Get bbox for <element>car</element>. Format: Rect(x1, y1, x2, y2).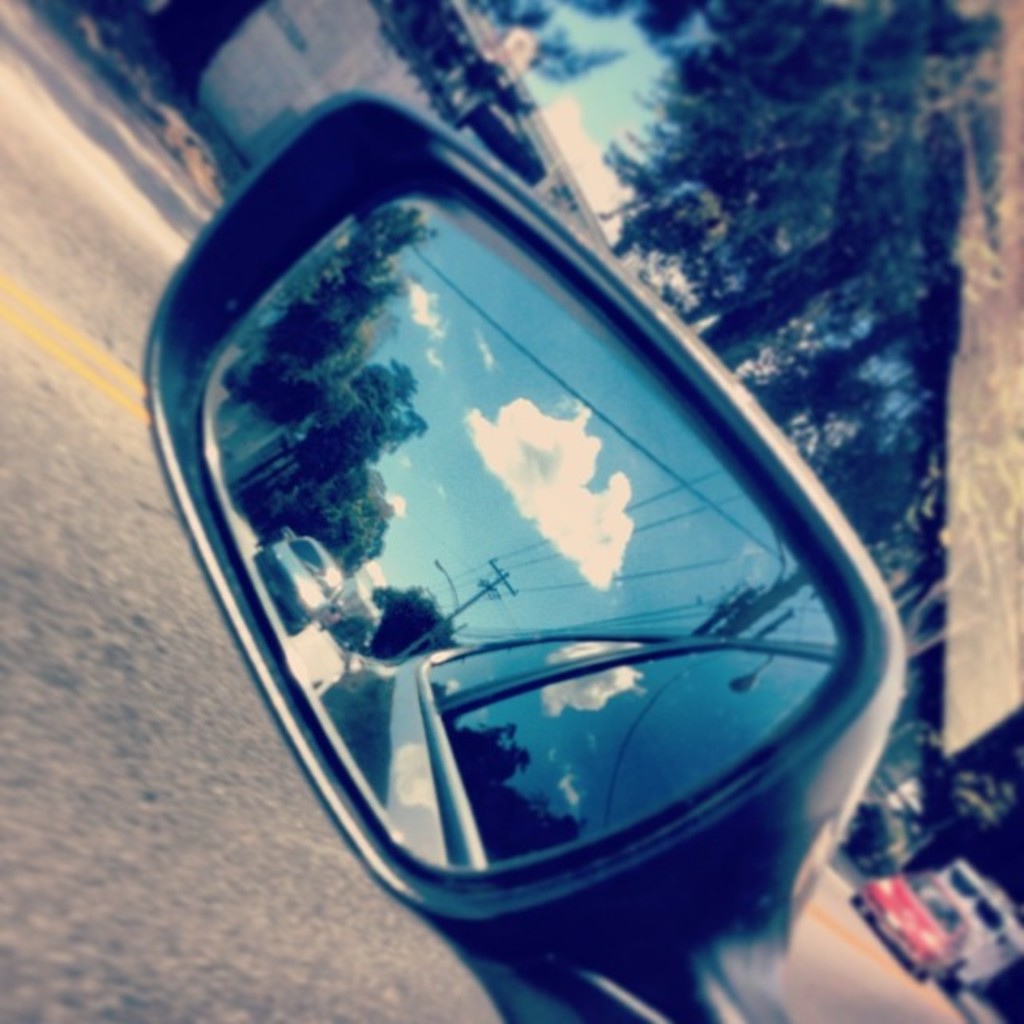
Rect(141, 82, 906, 1022).
